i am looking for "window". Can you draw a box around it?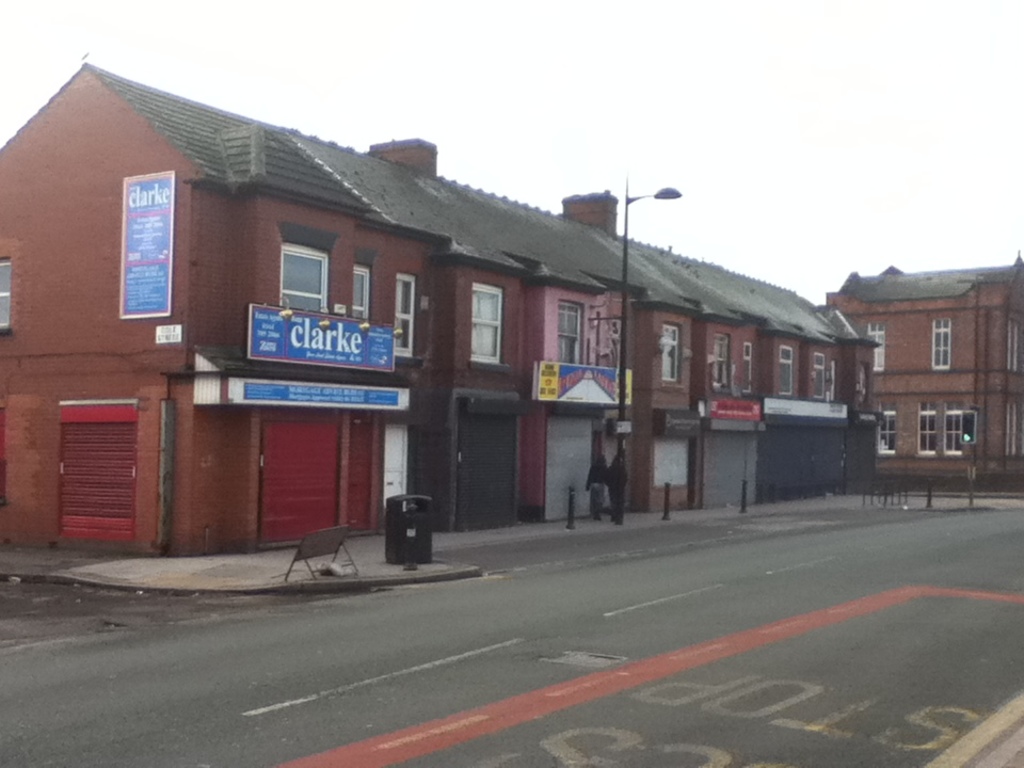
Sure, the bounding box is (x1=930, y1=315, x2=955, y2=368).
